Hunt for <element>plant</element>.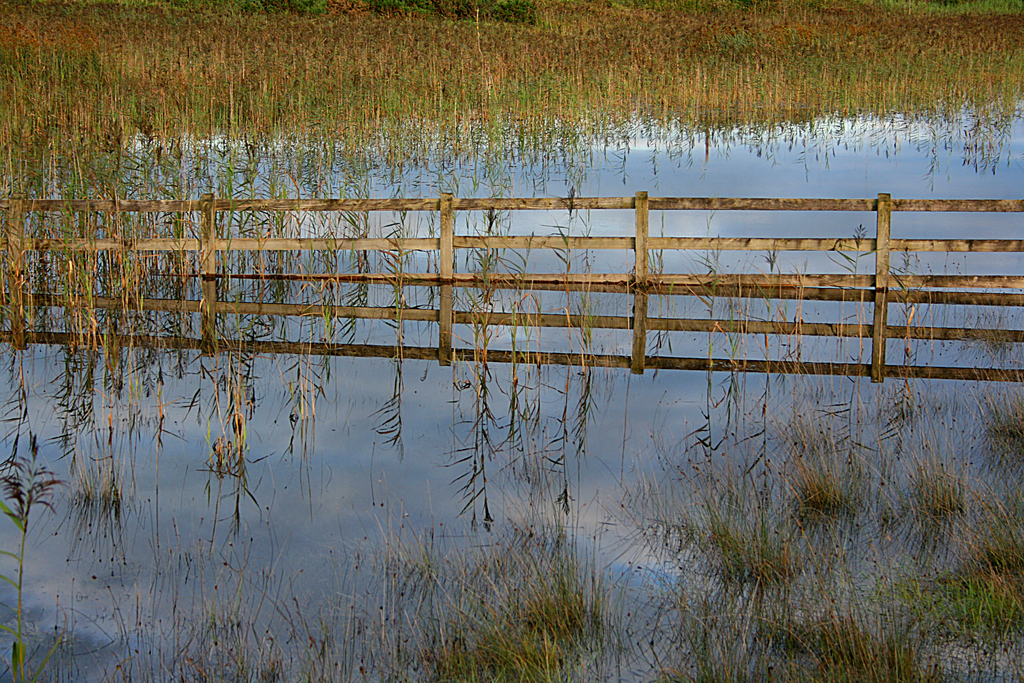
Hunted down at <bbox>390, 193, 406, 411</bbox>.
